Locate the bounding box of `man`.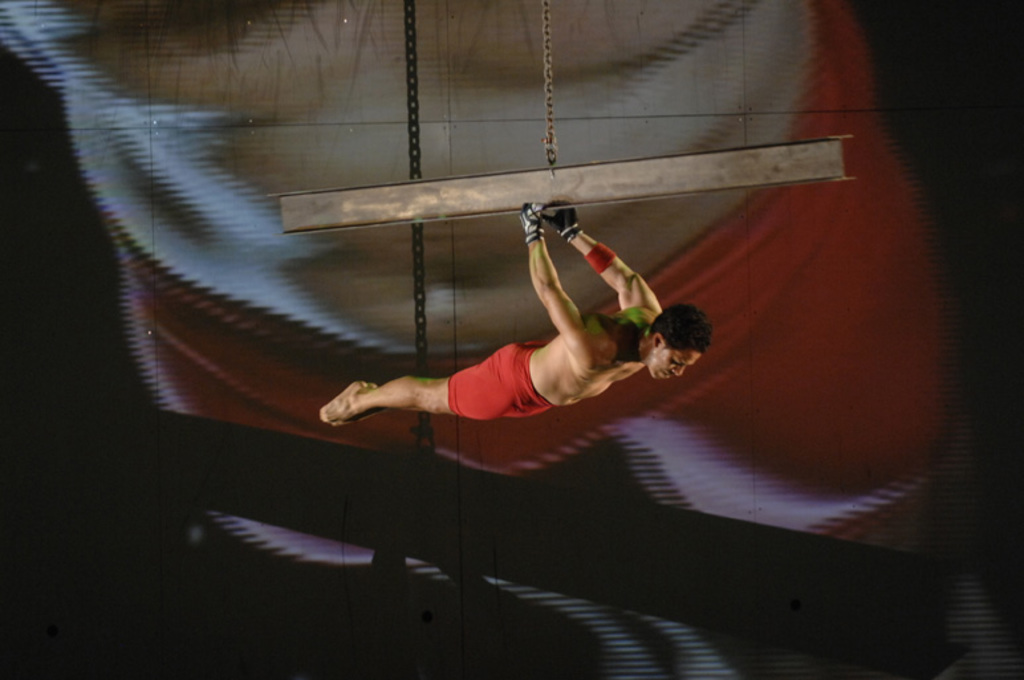
Bounding box: x1=310, y1=201, x2=726, y2=427.
